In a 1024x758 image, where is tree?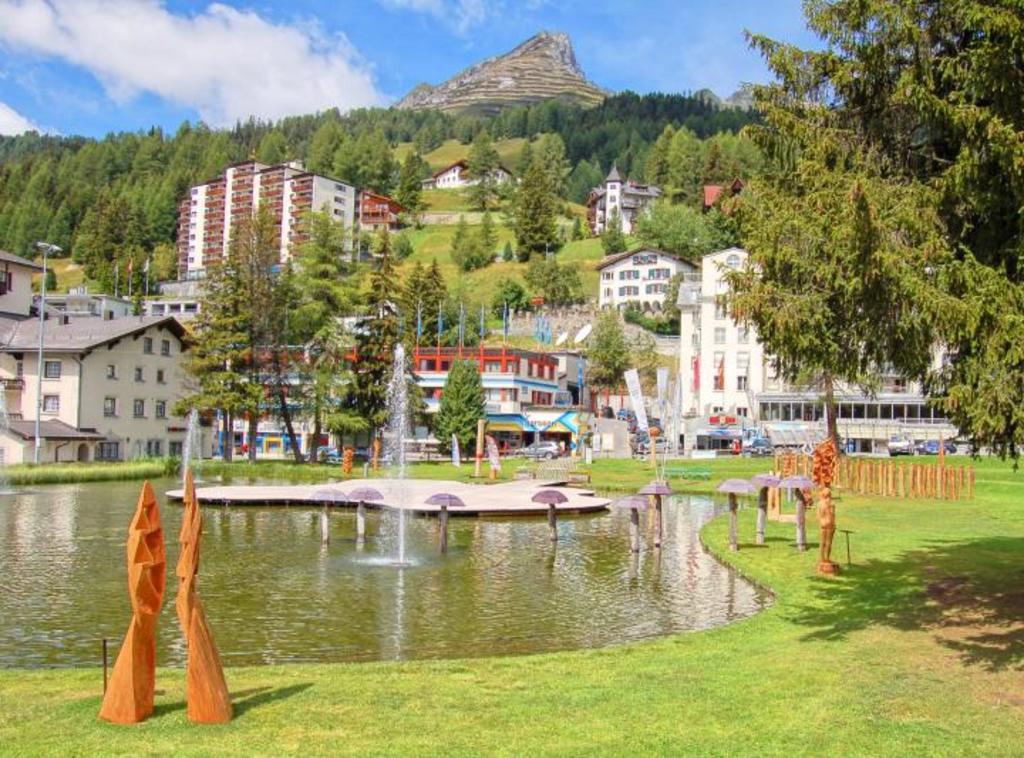
{"left": 515, "top": 158, "right": 567, "bottom": 263}.
